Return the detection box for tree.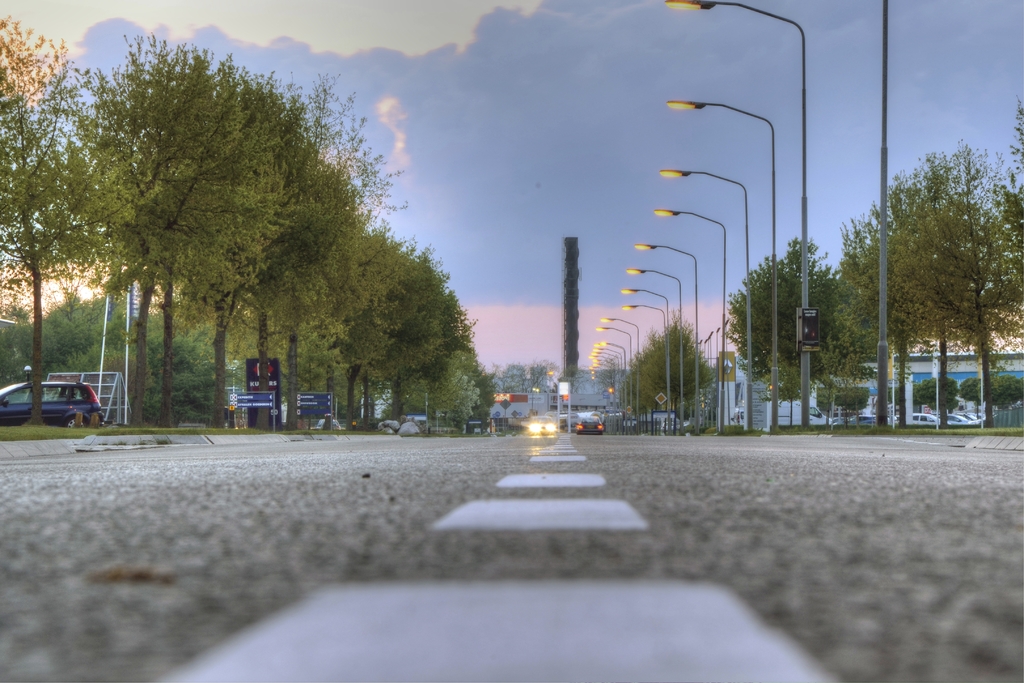
detection(837, 140, 1023, 436).
